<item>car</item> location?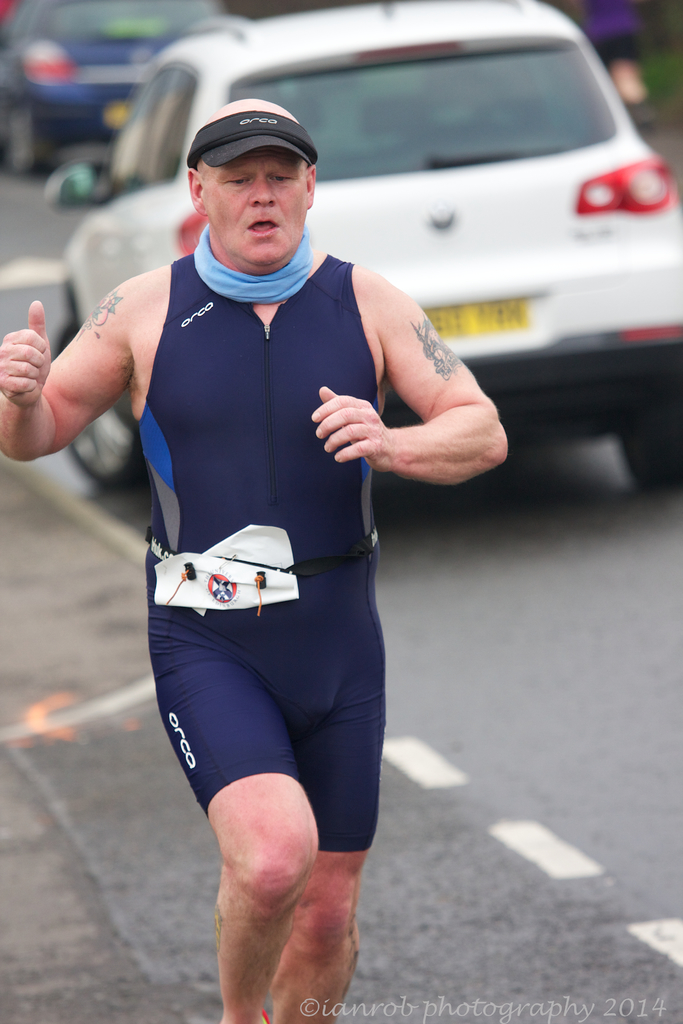
x1=48 y1=0 x2=682 y2=486
